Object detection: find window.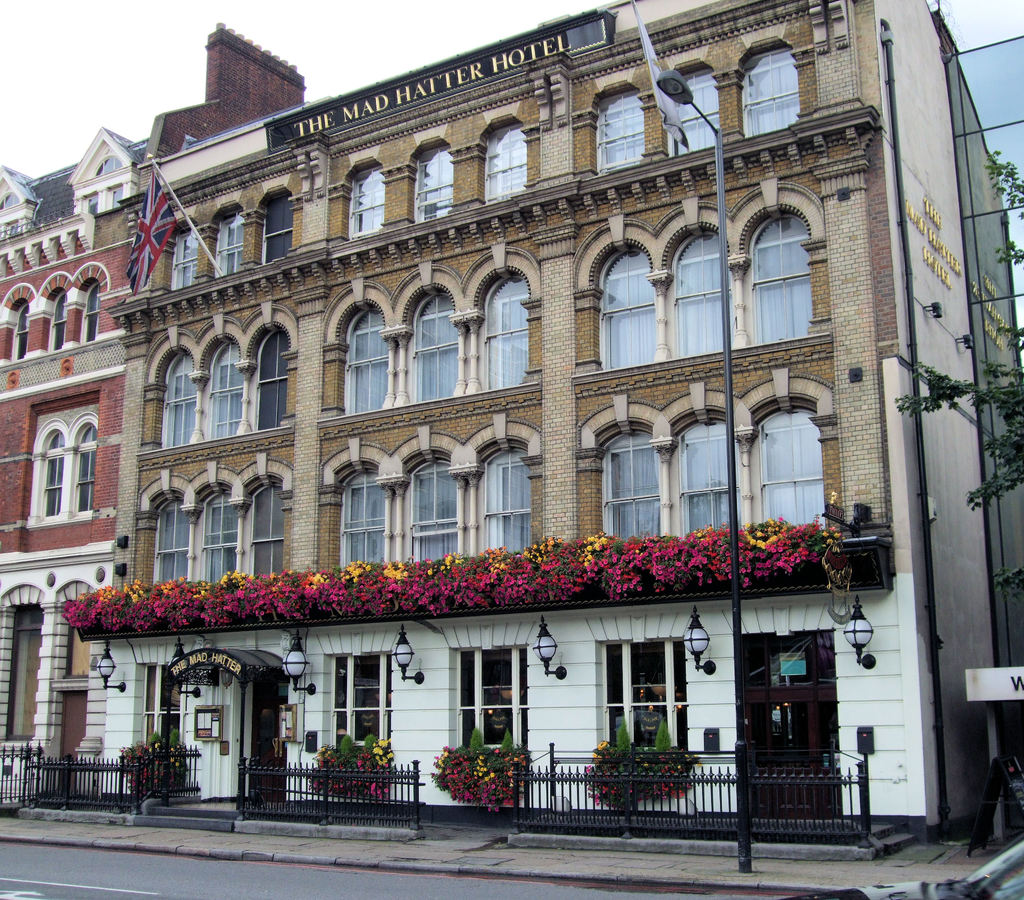
67,411,99,521.
